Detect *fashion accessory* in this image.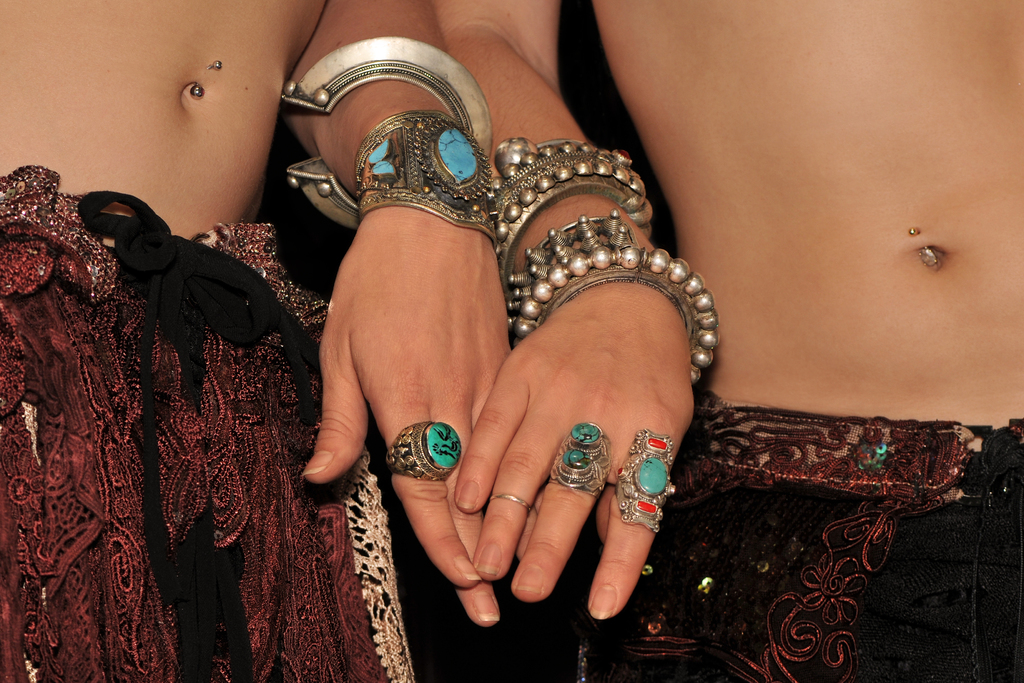
Detection: l=385, t=424, r=464, b=482.
